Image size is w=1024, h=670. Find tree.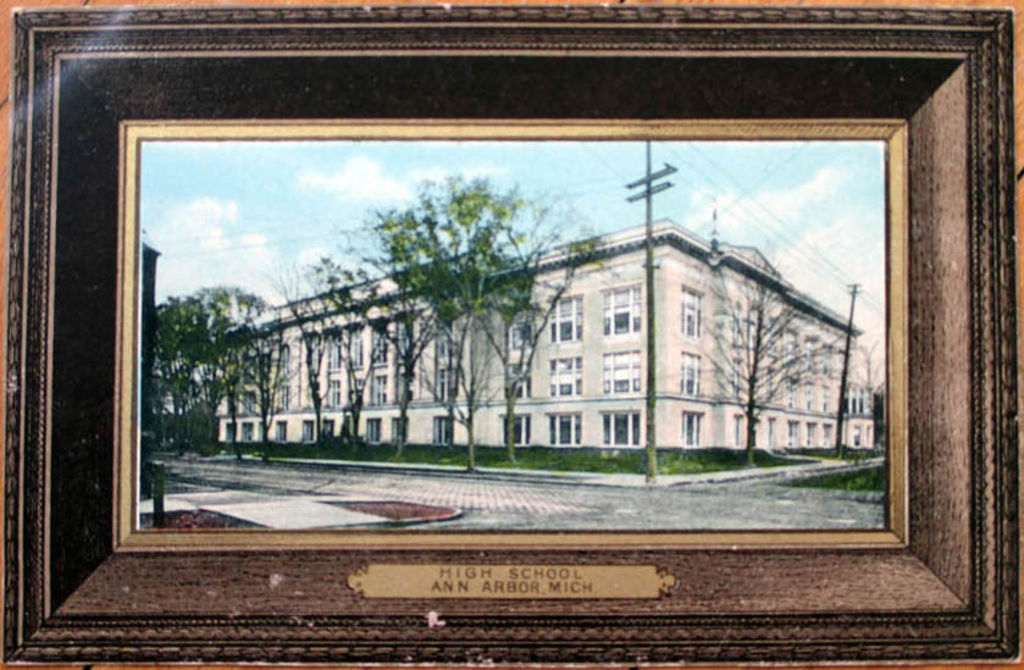
832,322,885,442.
